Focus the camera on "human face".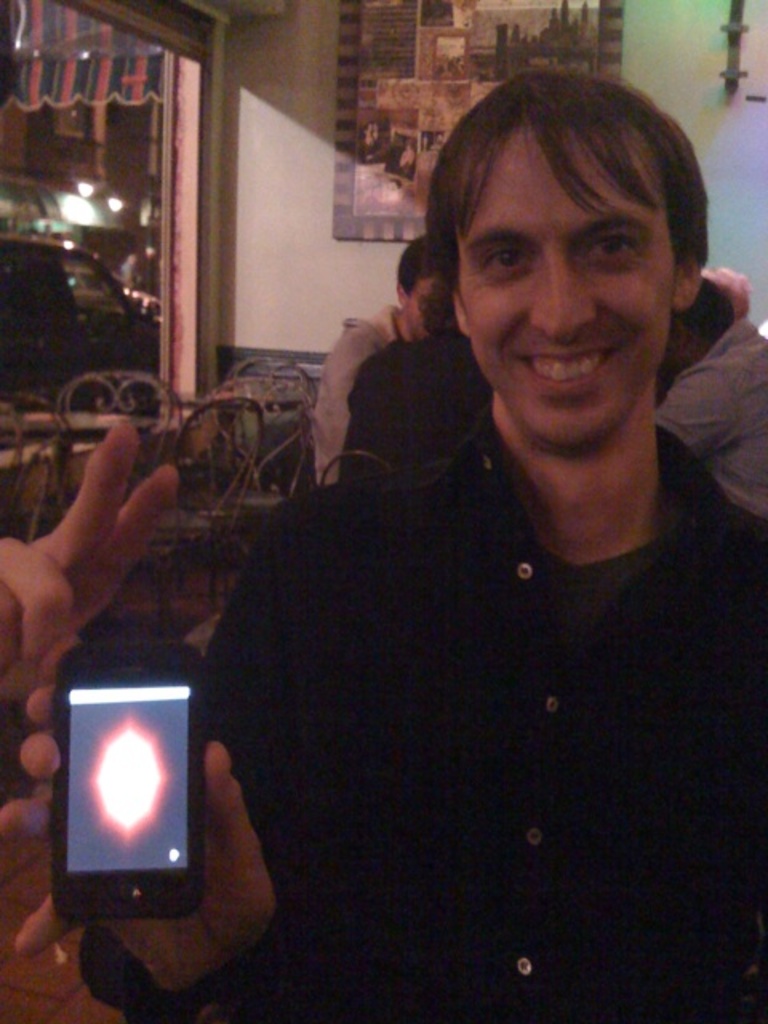
Focus region: 403,270,434,338.
